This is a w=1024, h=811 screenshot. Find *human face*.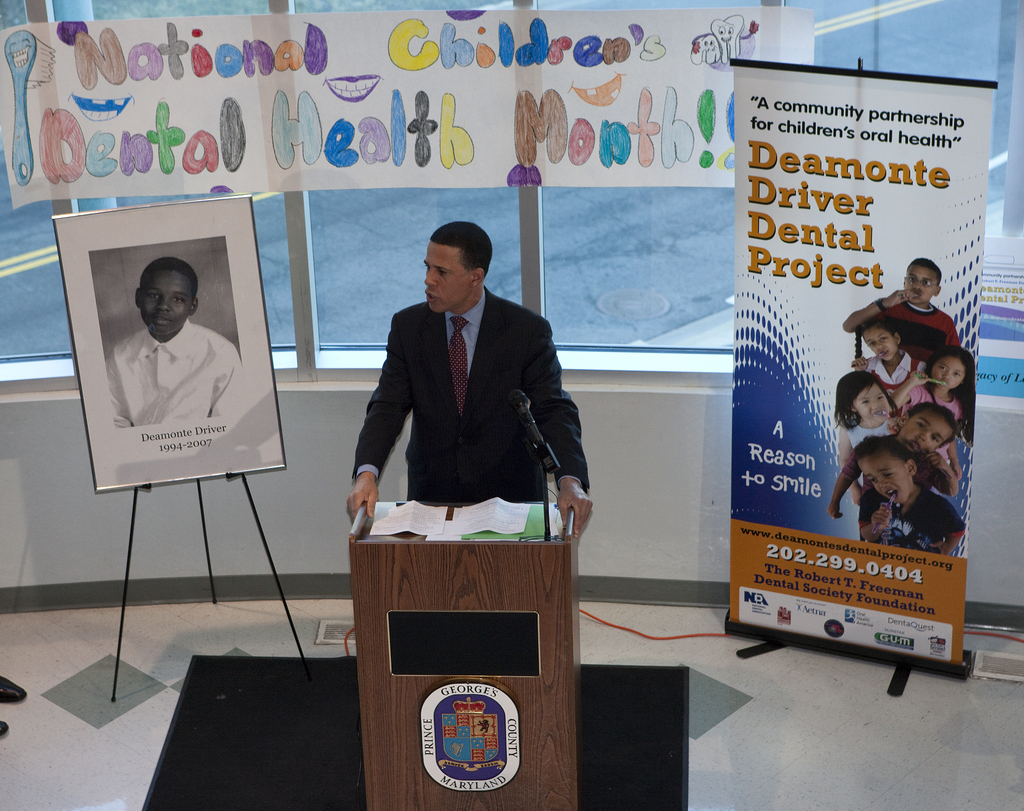
Bounding box: bbox(863, 327, 897, 363).
